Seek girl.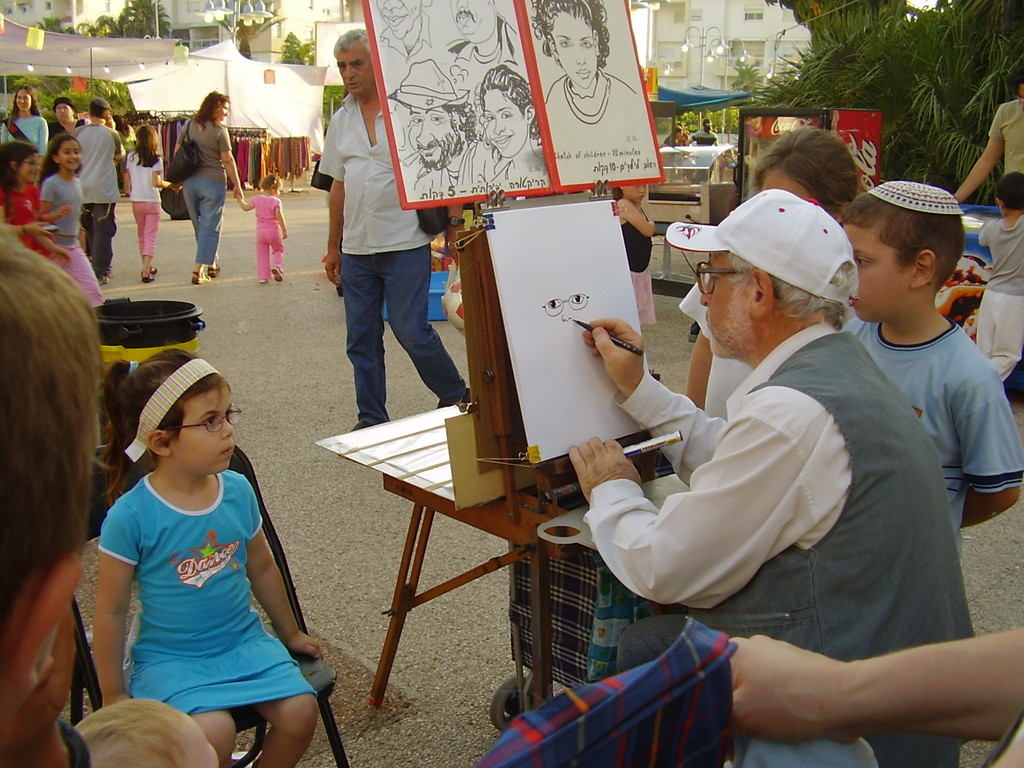
bbox=(525, 0, 637, 131).
